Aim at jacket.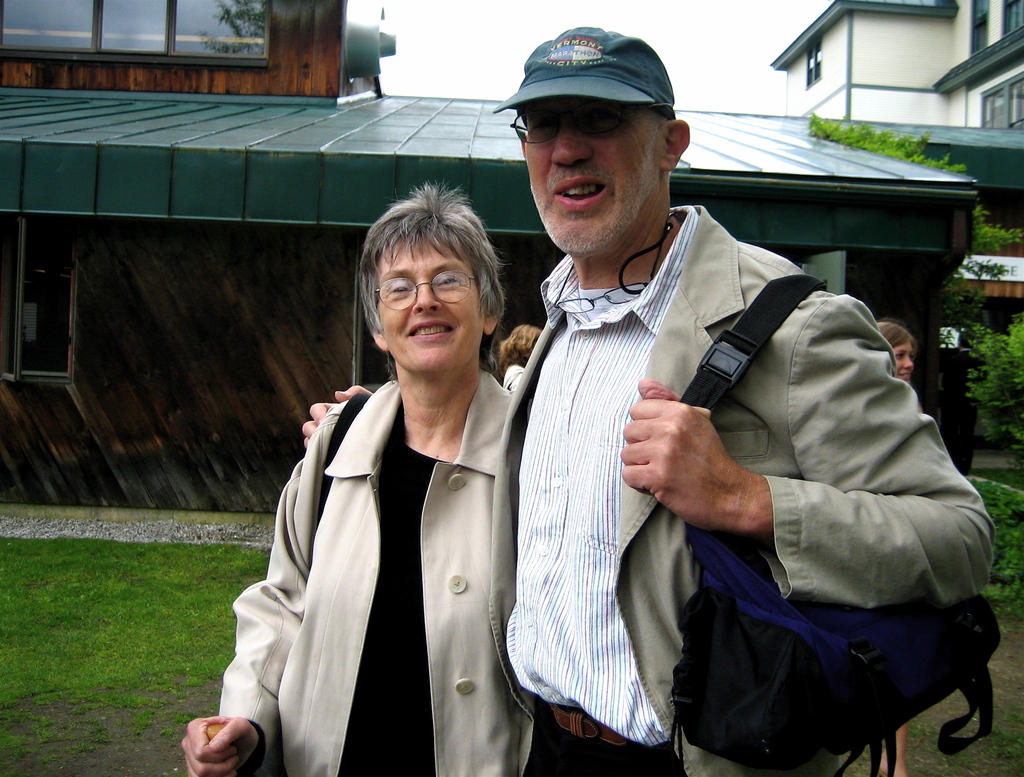
Aimed at locate(220, 365, 540, 776).
